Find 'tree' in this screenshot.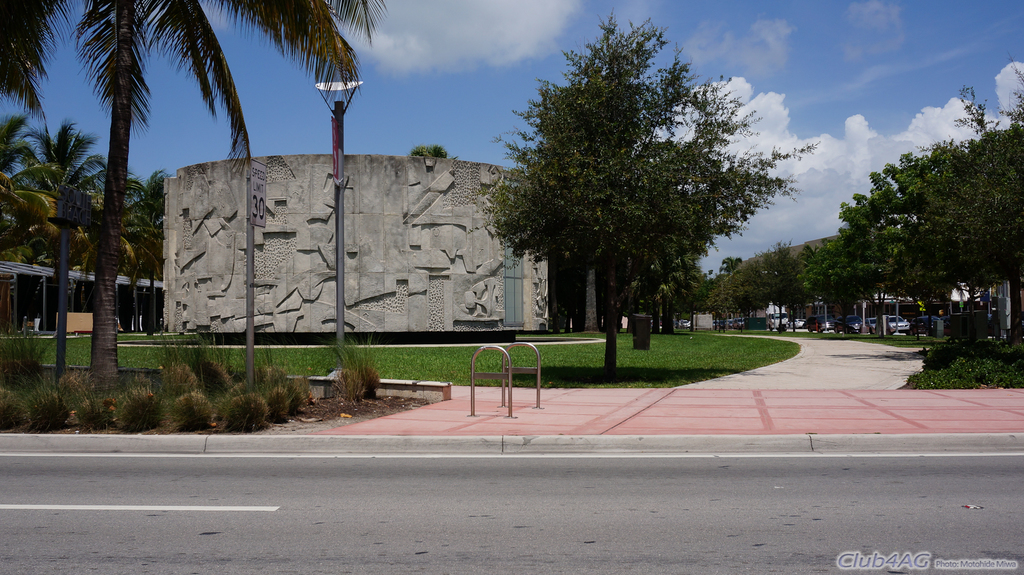
The bounding box for 'tree' is (484, 22, 781, 348).
